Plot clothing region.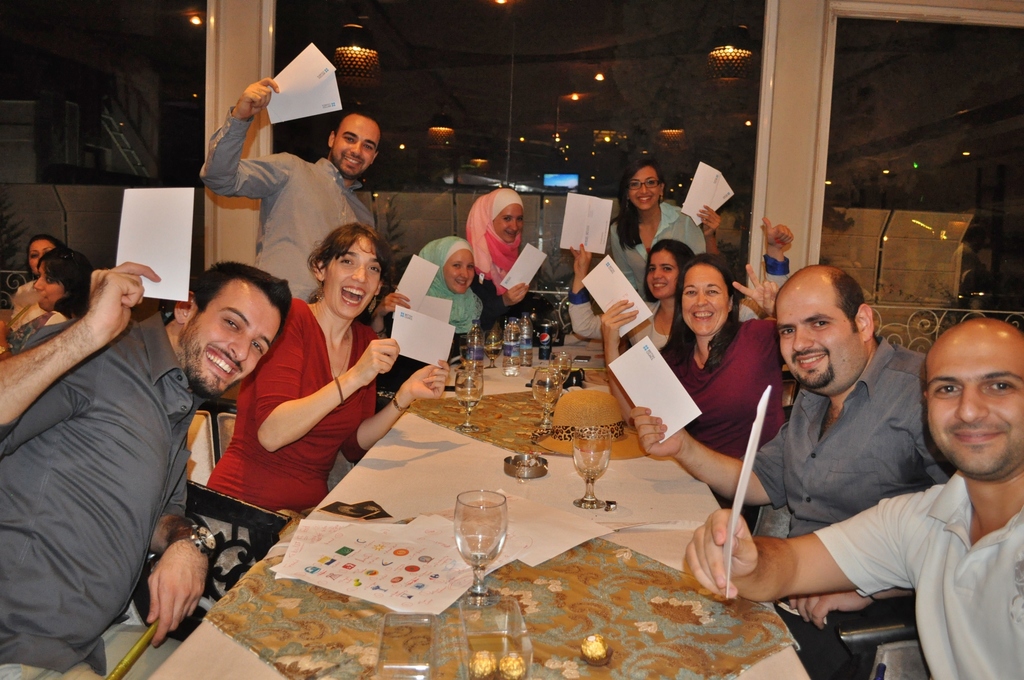
Plotted at crop(451, 193, 561, 339).
